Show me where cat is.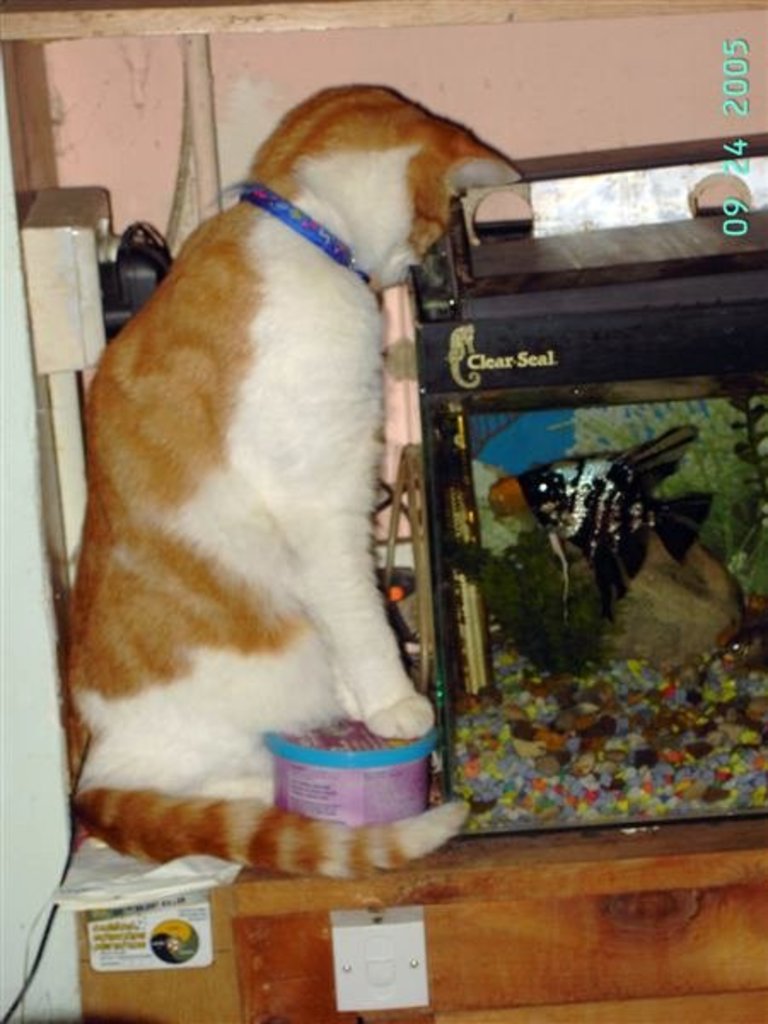
cat is at l=70, t=82, r=522, b=882.
